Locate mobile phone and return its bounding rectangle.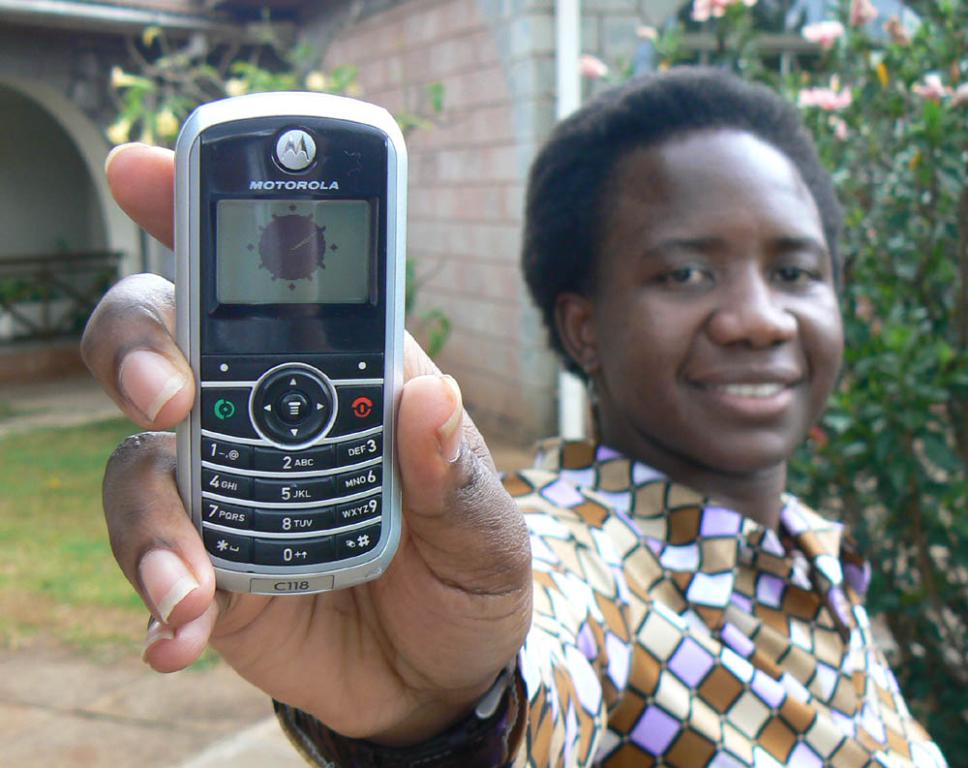
{"left": 154, "top": 91, "right": 416, "bottom": 636}.
